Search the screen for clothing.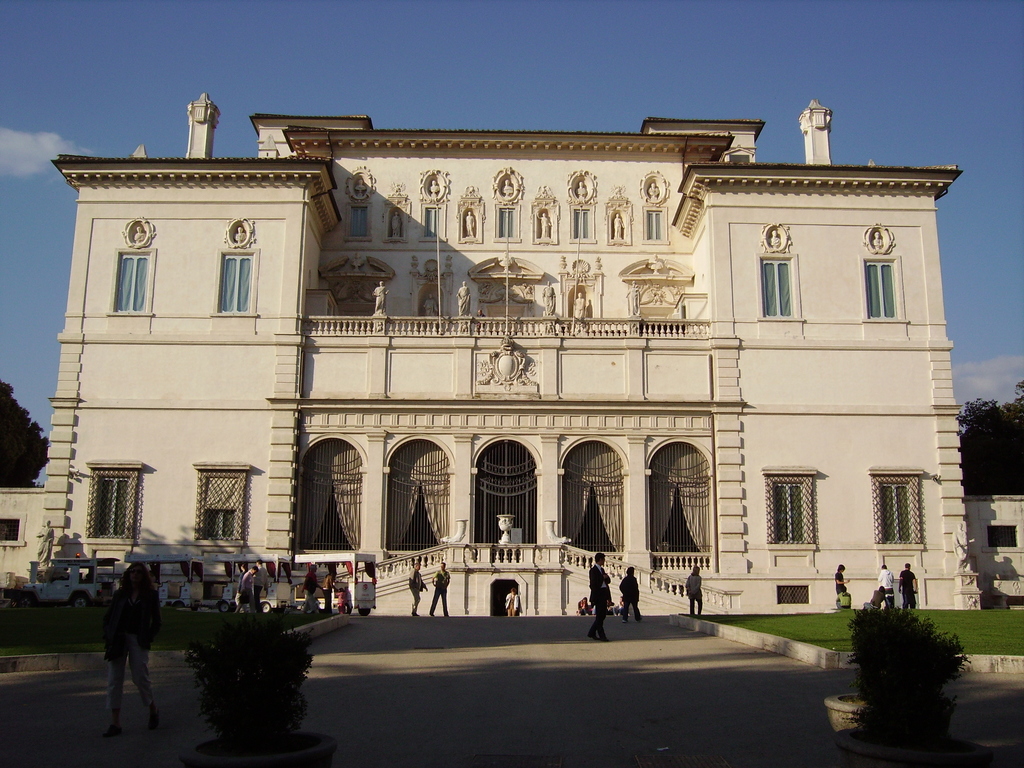
Found at bbox=(108, 628, 155, 707).
